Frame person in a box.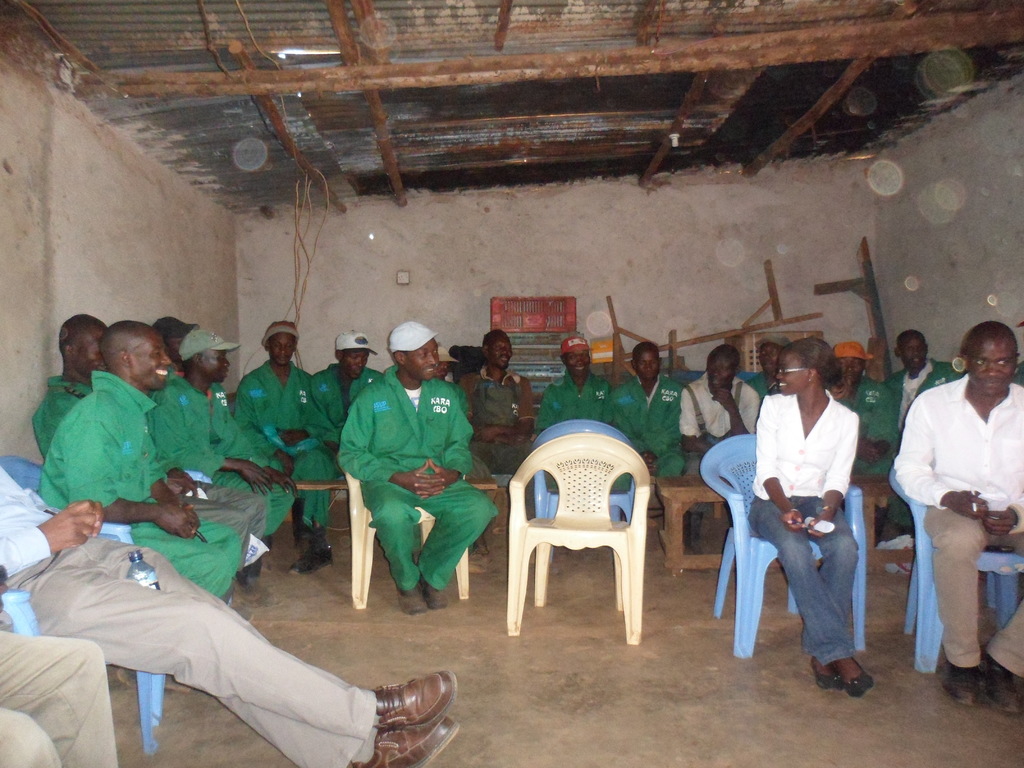
[left=232, top=321, right=334, bottom=572].
